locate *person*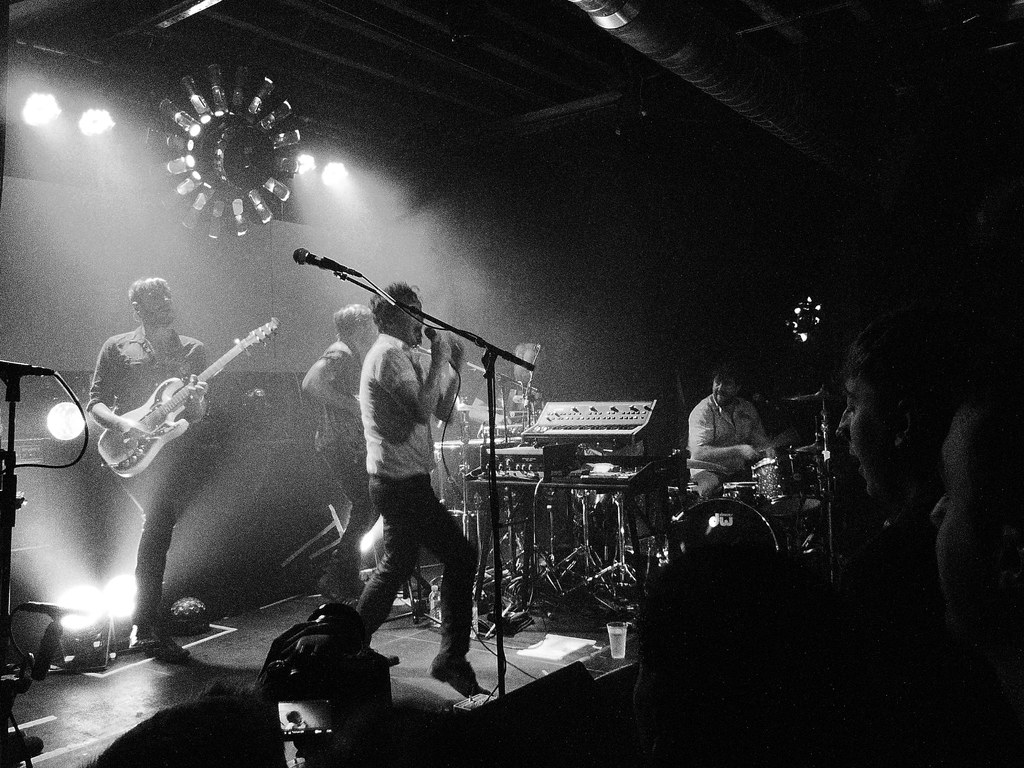
[x1=349, y1=285, x2=493, y2=695]
